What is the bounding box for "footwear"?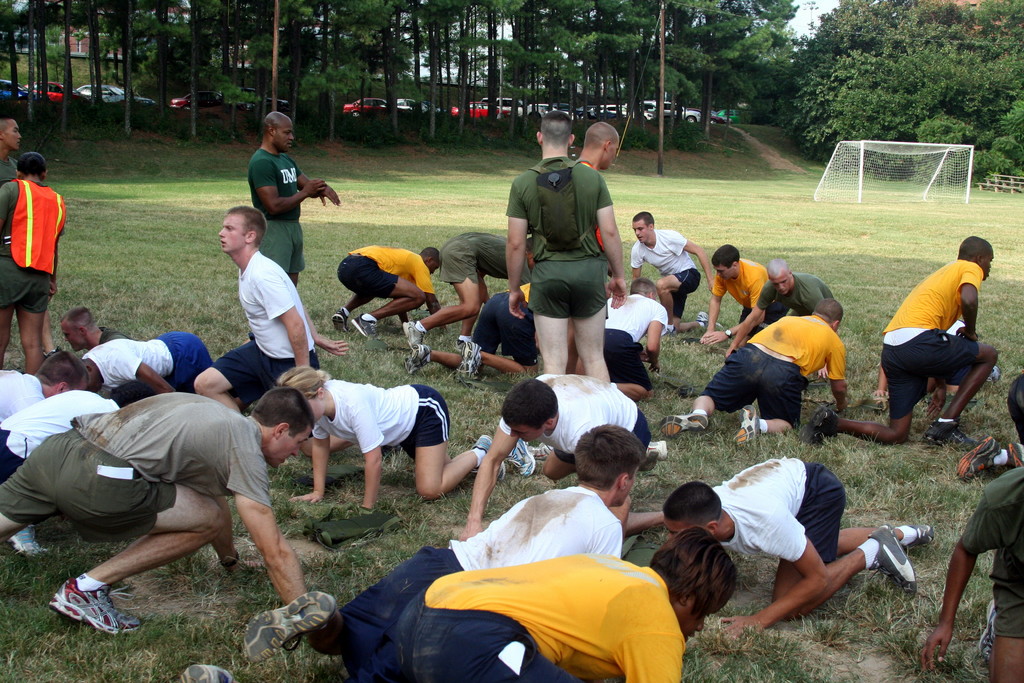
bbox=[350, 313, 378, 336].
